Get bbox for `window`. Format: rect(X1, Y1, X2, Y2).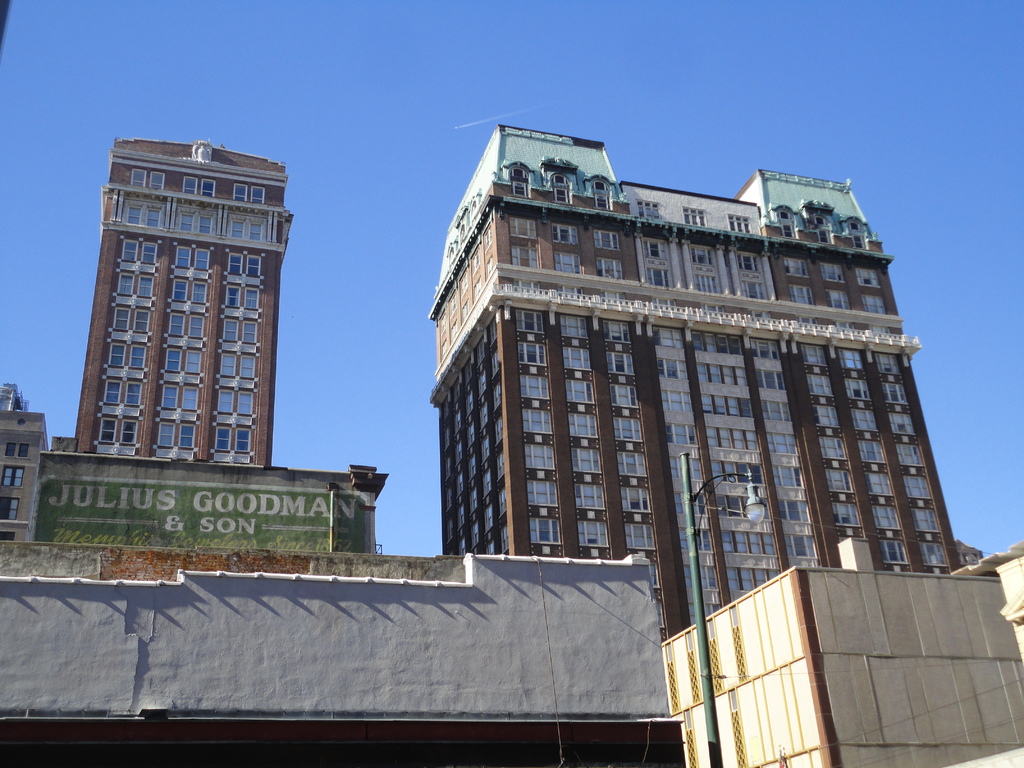
rect(611, 385, 638, 406).
